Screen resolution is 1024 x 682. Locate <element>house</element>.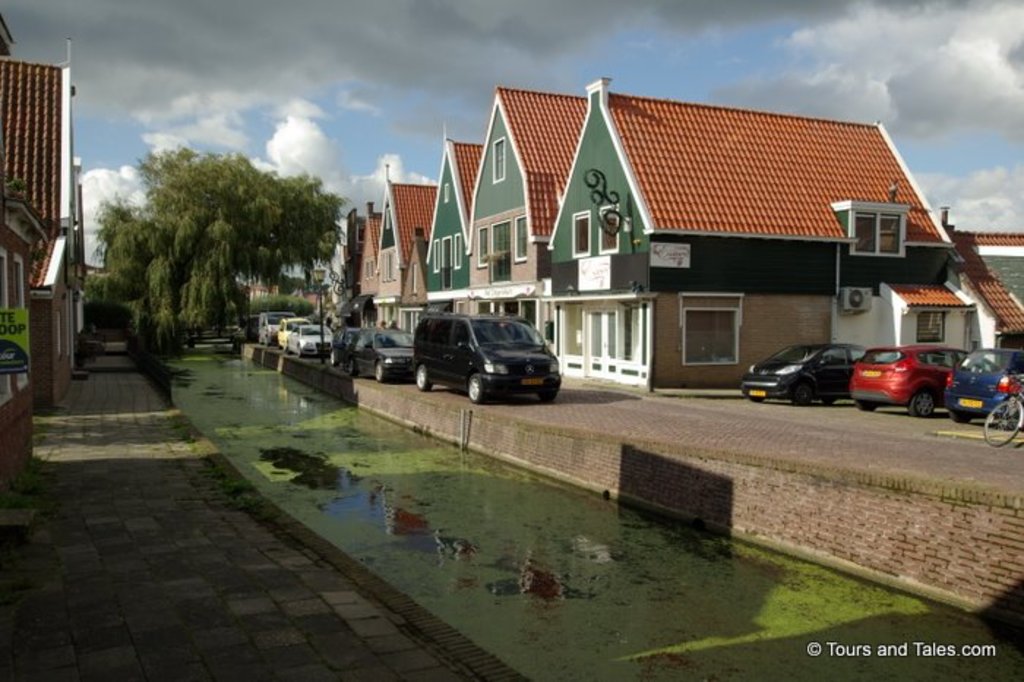
358/171/436/348.
